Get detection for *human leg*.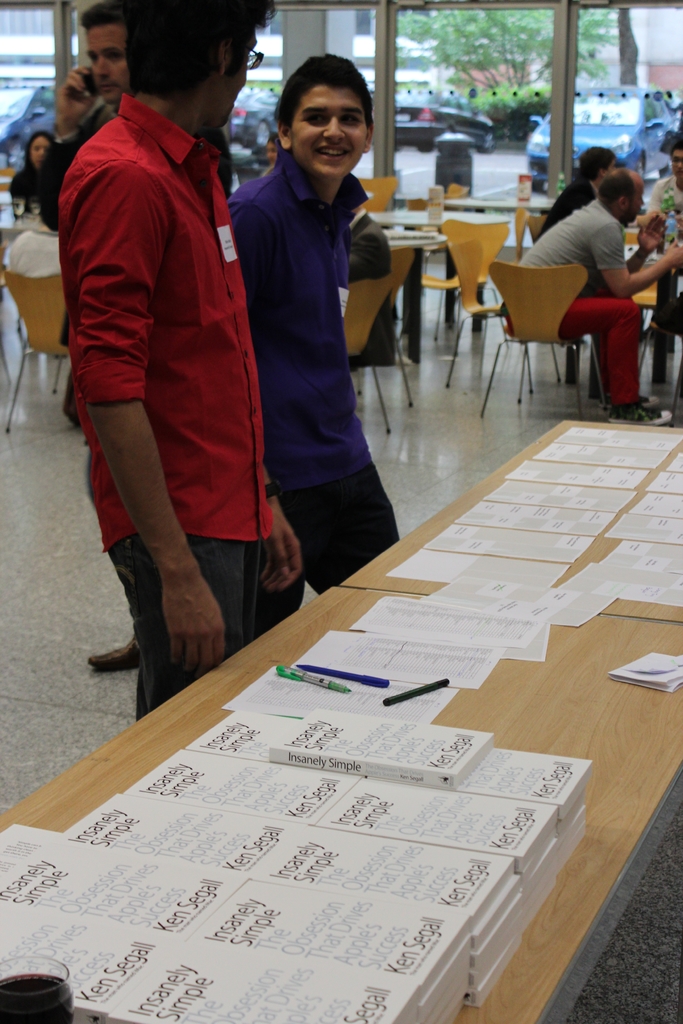
Detection: 265/452/391/584.
